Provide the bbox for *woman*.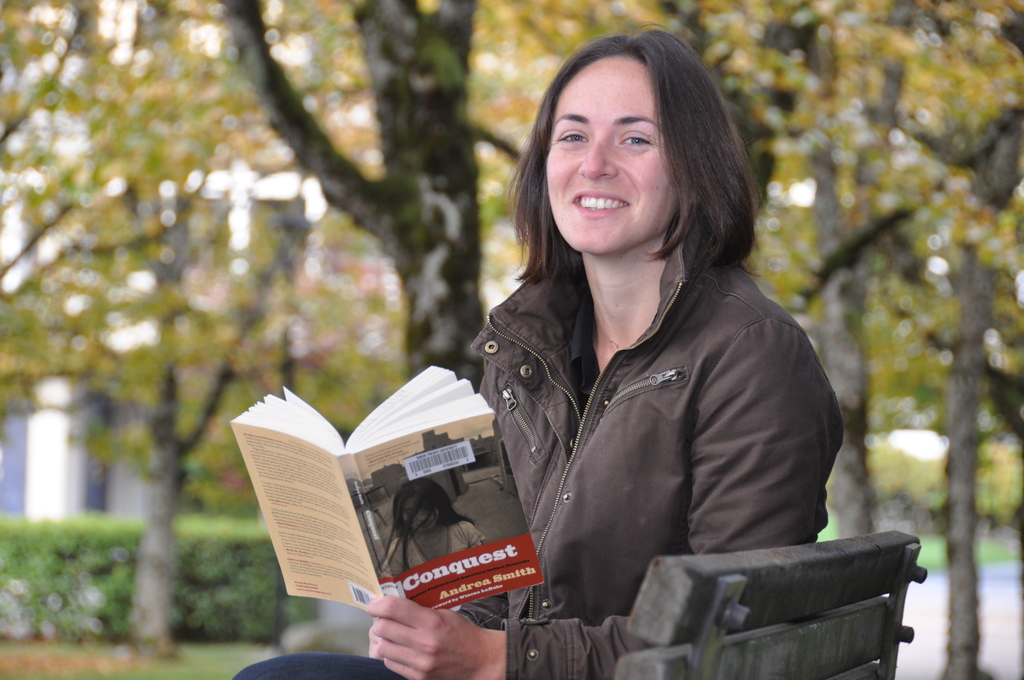
box=[323, 108, 860, 673].
